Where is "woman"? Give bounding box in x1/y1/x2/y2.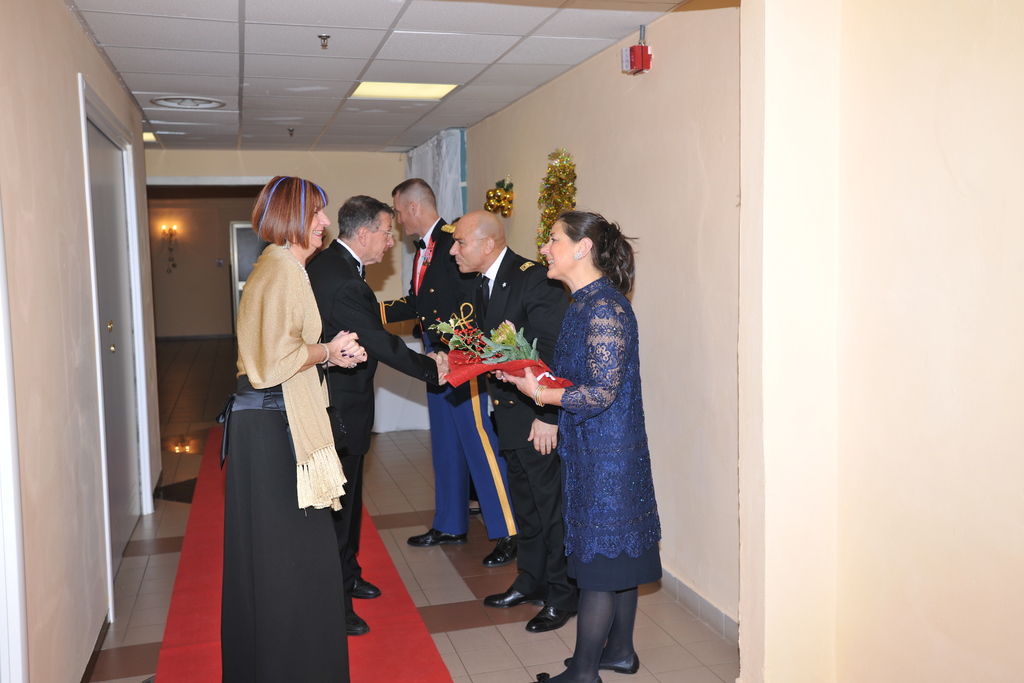
194/167/359/669.
